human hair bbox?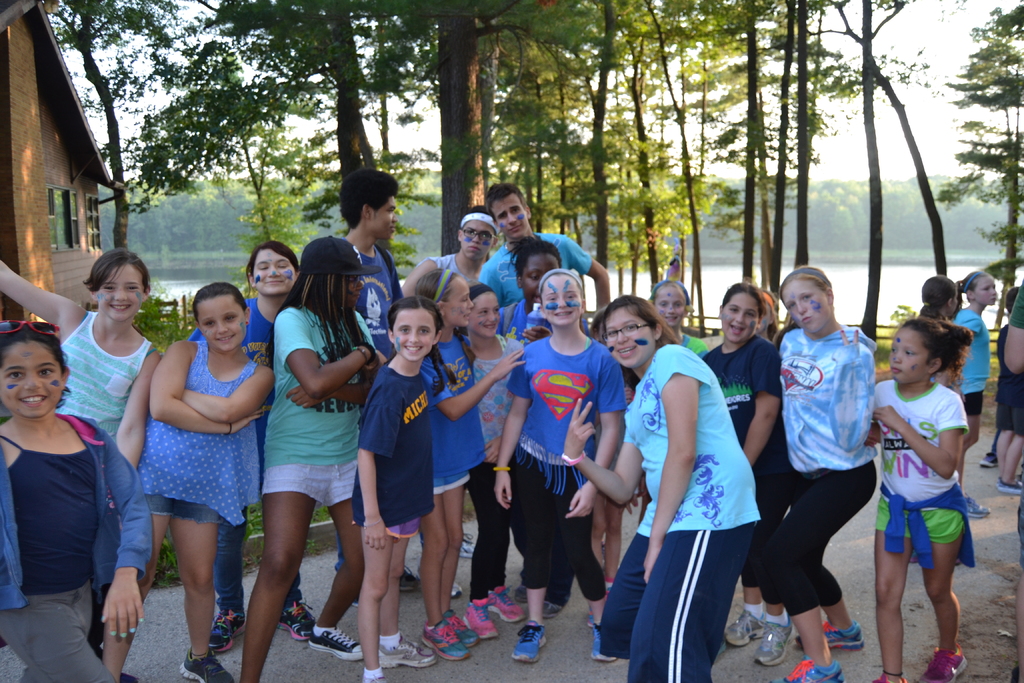
locate(456, 204, 496, 233)
